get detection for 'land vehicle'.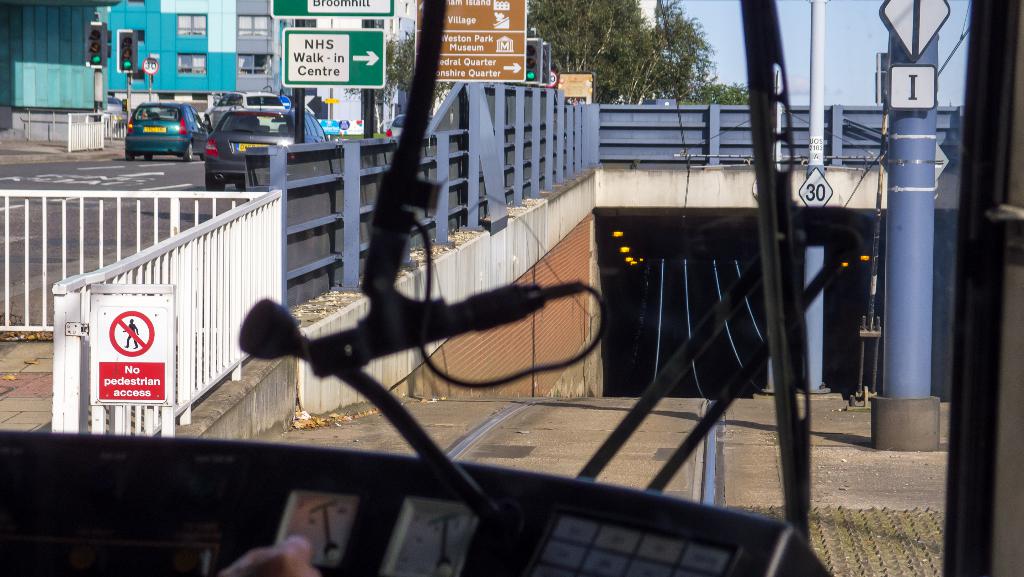
Detection: x1=212 y1=90 x2=280 y2=129.
